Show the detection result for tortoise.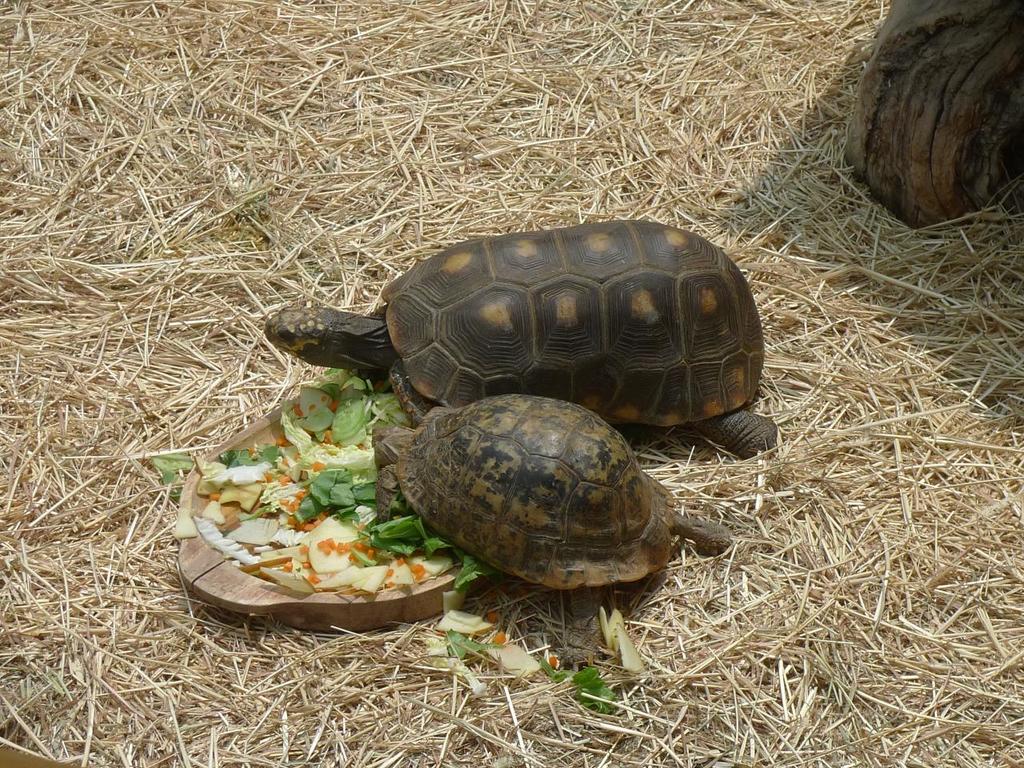
l=261, t=210, r=776, b=460.
